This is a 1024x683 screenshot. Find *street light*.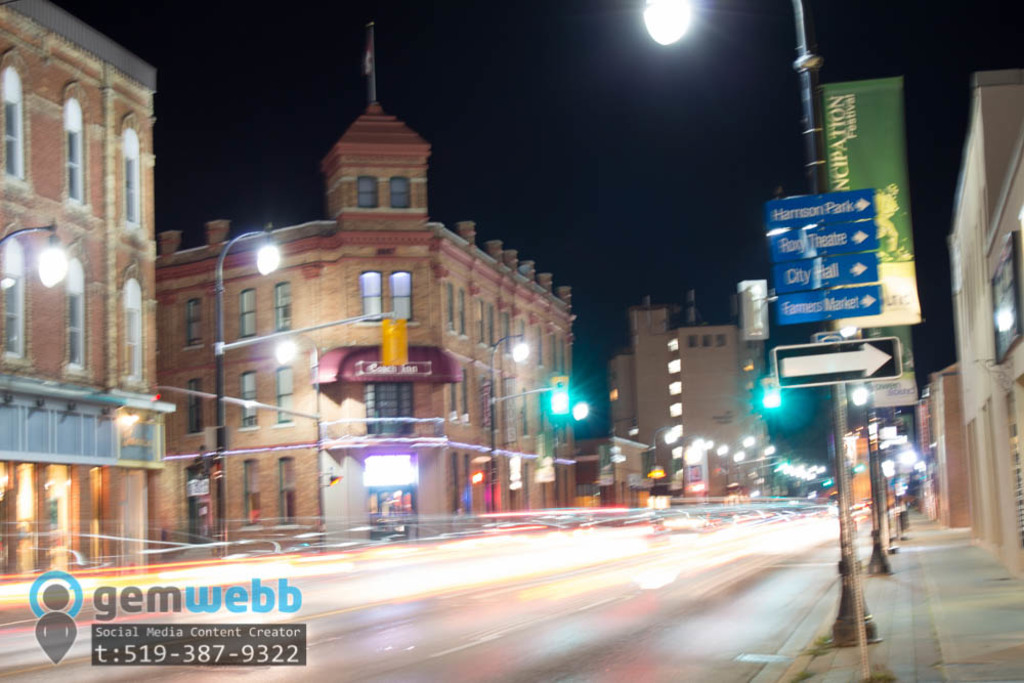
Bounding box: 206/222/301/536.
